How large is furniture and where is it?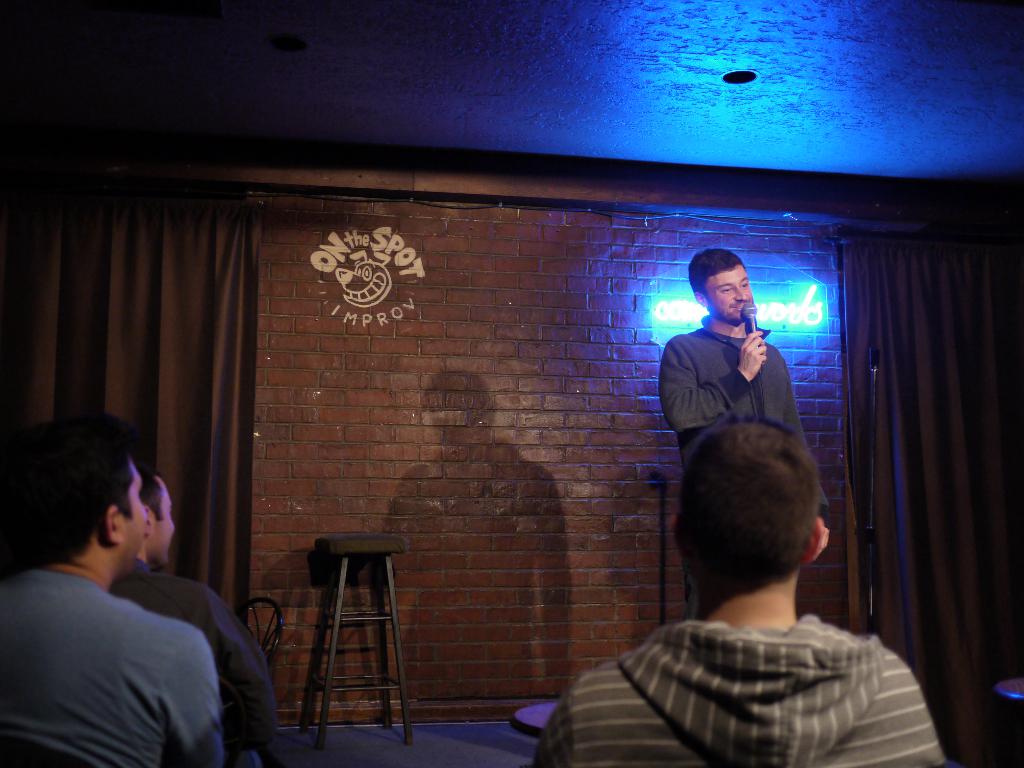
Bounding box: locate(301, 533, 412, 754).
